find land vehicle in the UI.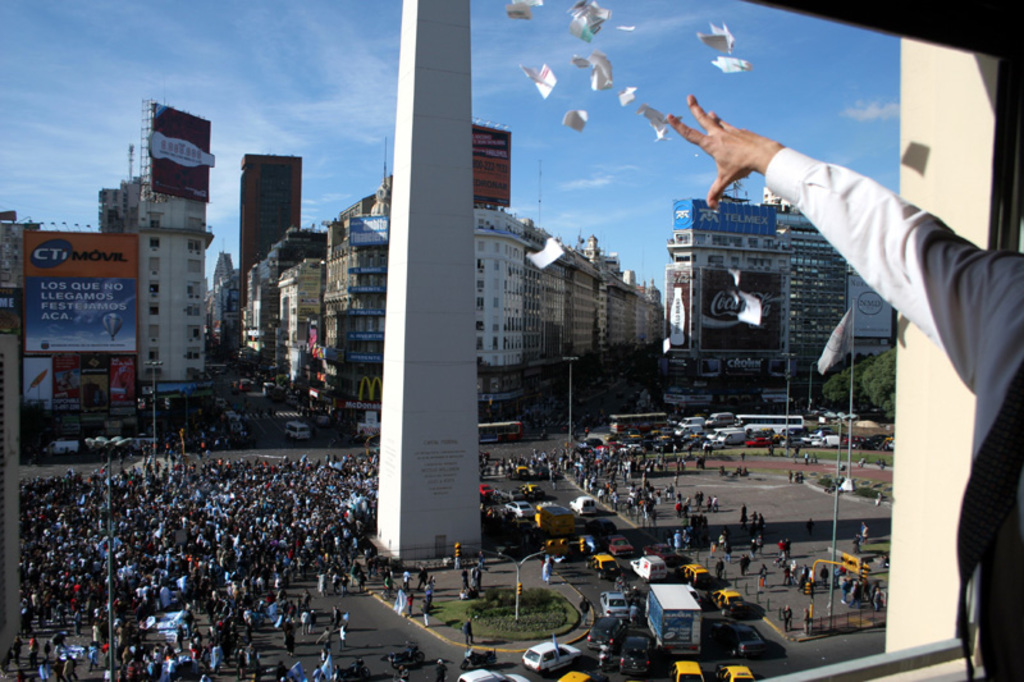
UI element at BBox(521, 642, 582, 677).
